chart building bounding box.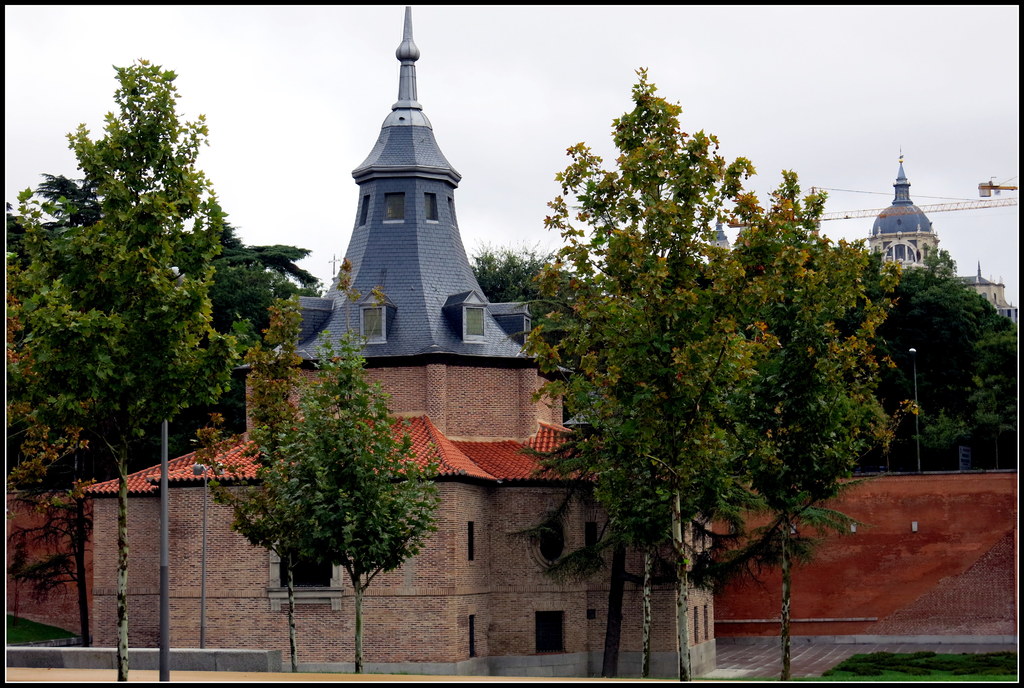
Charted: 868:144:1020:324.
